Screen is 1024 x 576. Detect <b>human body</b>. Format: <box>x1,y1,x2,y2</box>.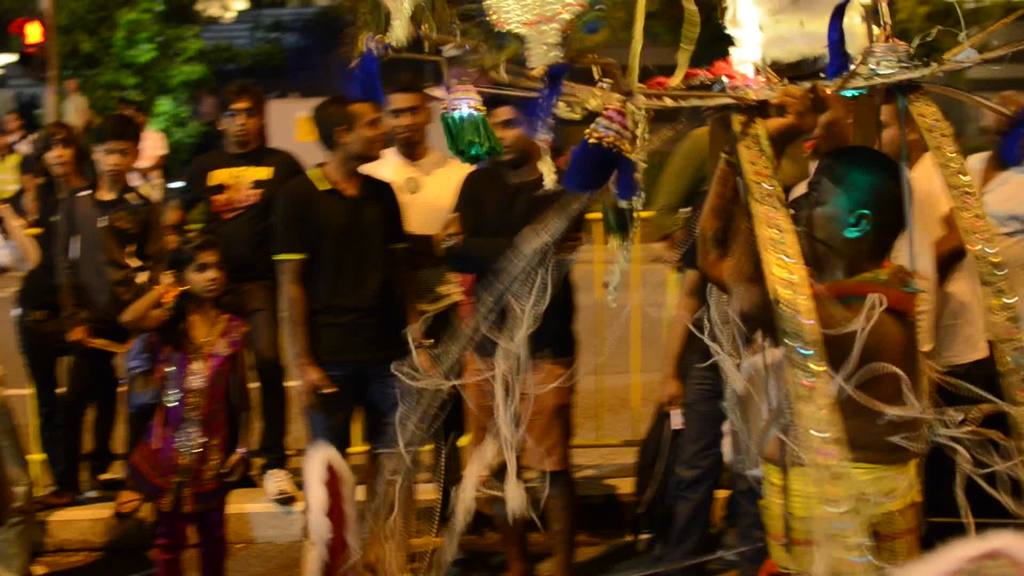
<box>358,79,485,445</box>.
